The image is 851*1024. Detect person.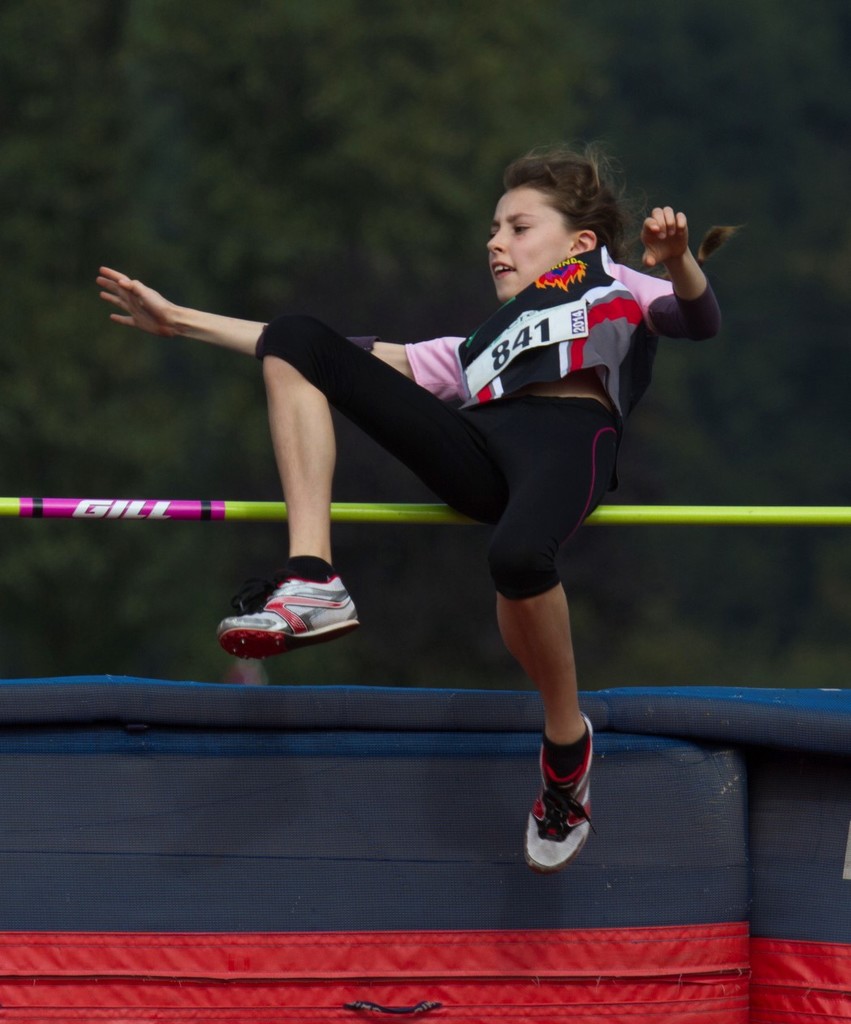
Detection: bbox=(95, 146, 742, 881).
